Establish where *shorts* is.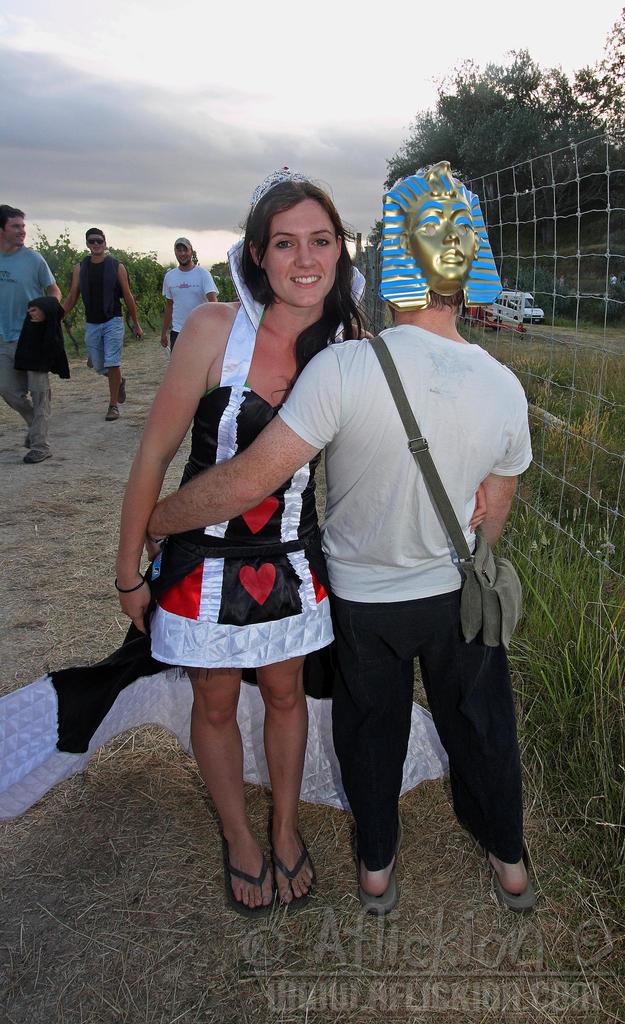
Established at (79, 314, 127, 378).
